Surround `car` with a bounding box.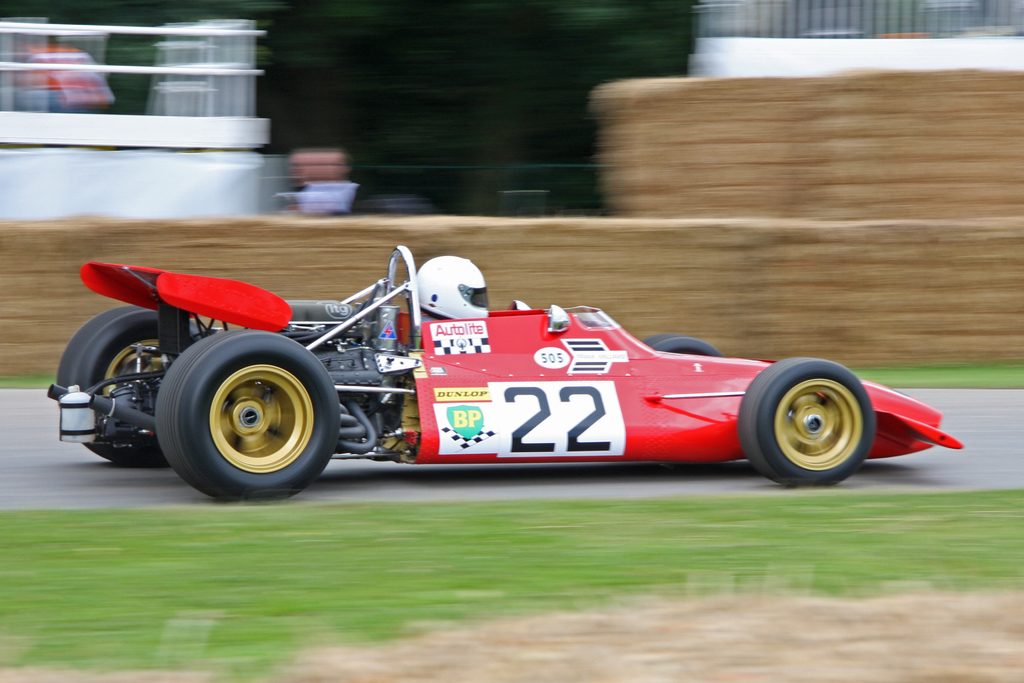
box=[56, 247, 962, 506].
